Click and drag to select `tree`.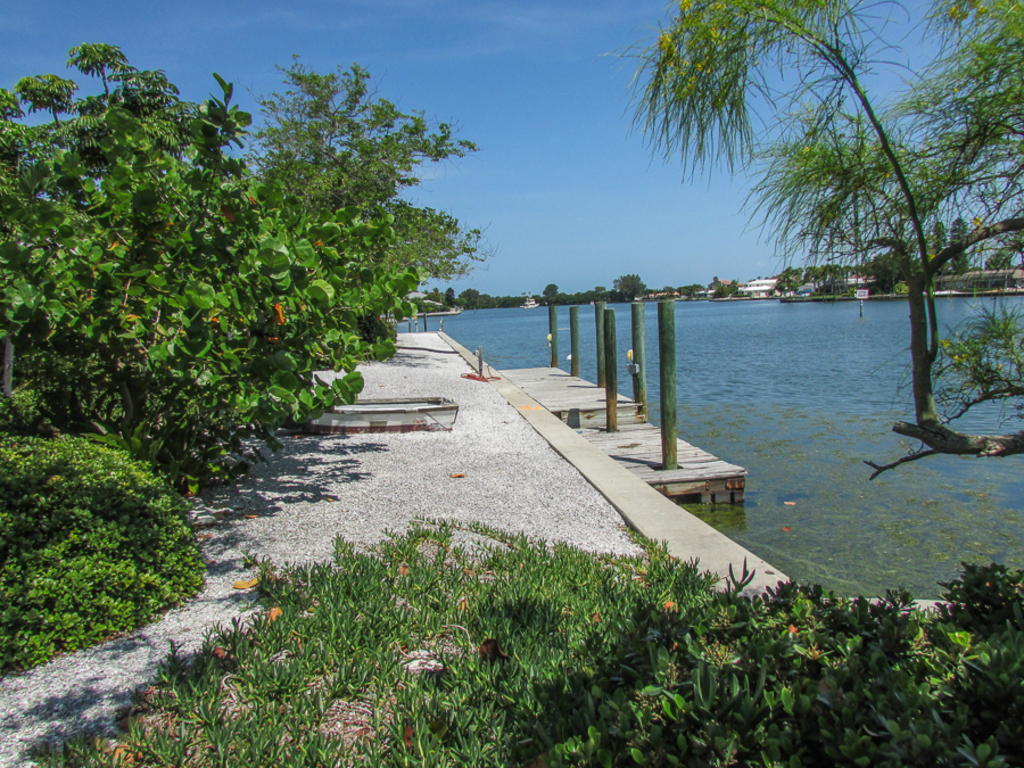
Selection: 596,0,1023,486.
